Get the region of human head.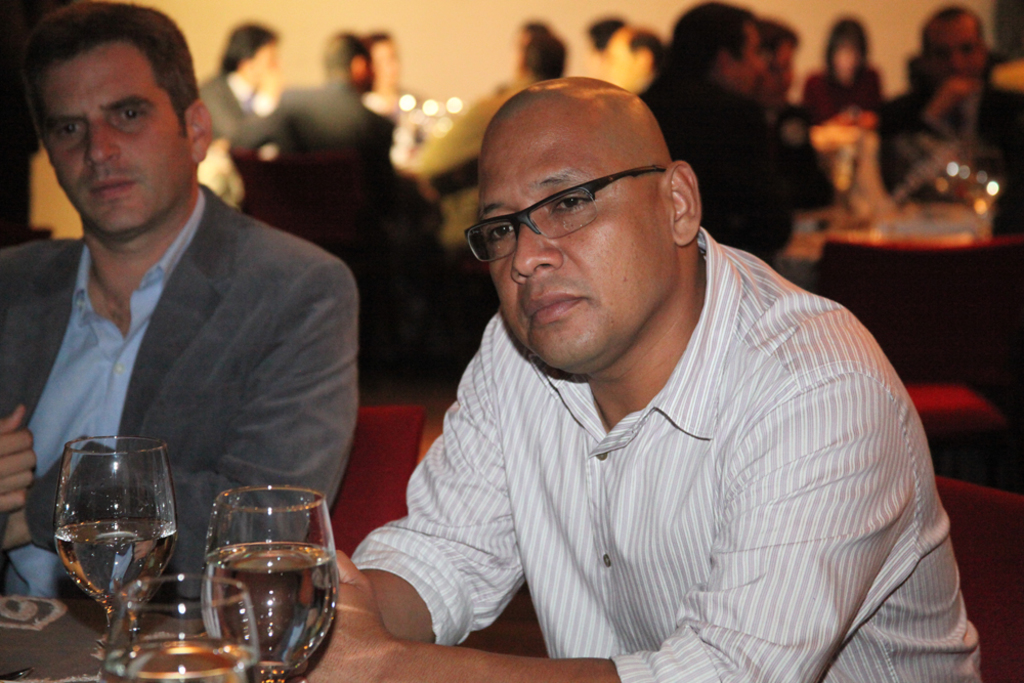
(516, 14, 554, 53).
